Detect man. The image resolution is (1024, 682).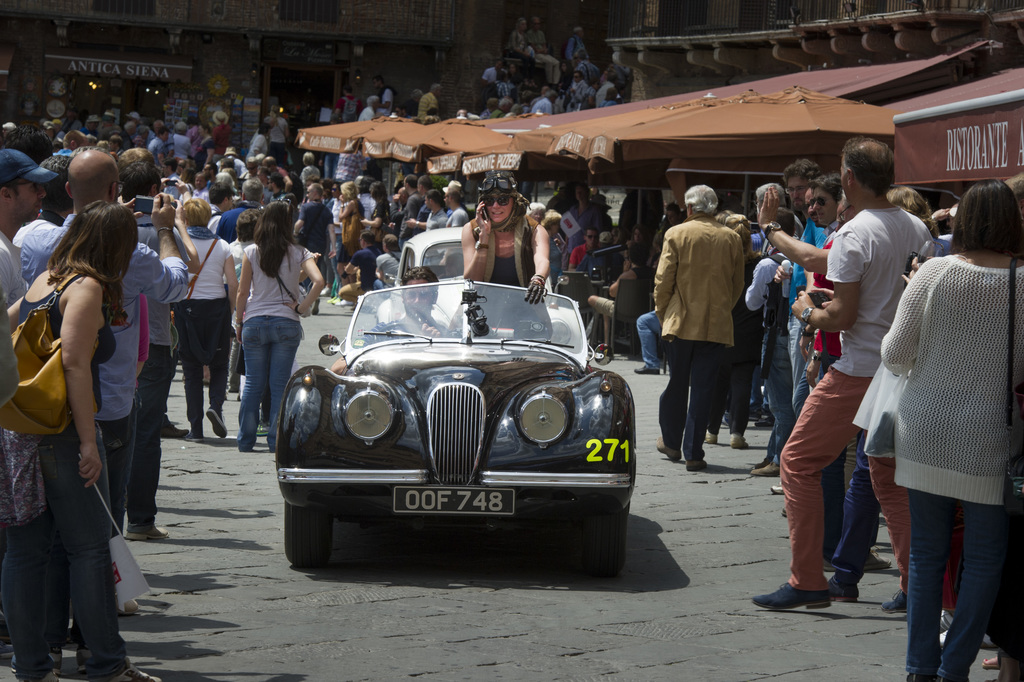
{"x1": 568, "y1": 70, "x2": 591, "y2": 110}.
